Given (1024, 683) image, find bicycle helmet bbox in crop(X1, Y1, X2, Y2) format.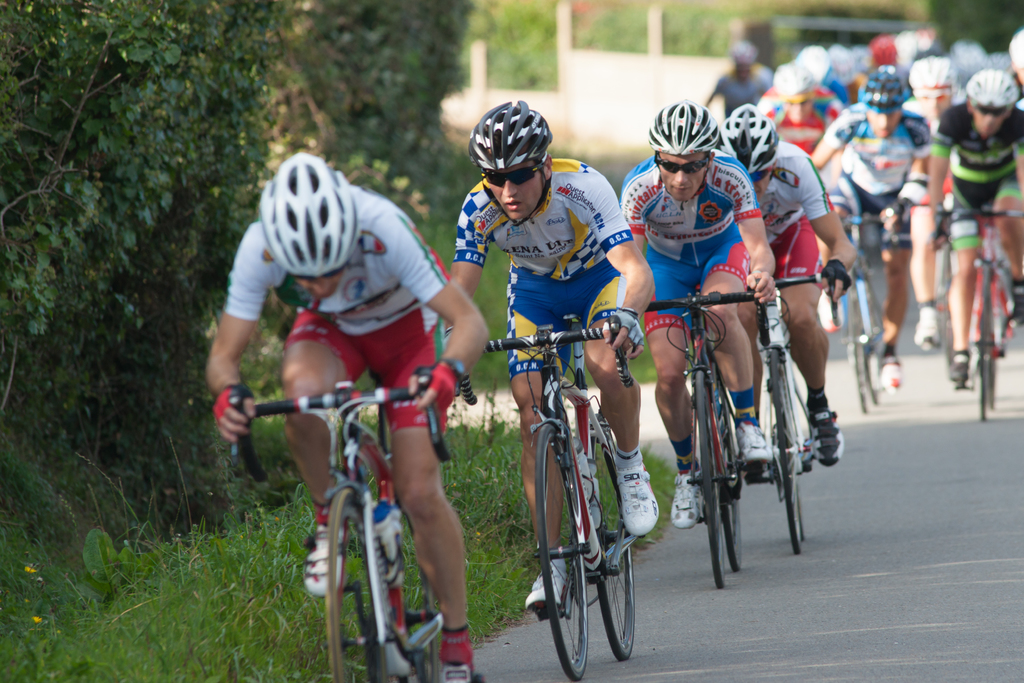
crop(649, 105, 719, 167).
